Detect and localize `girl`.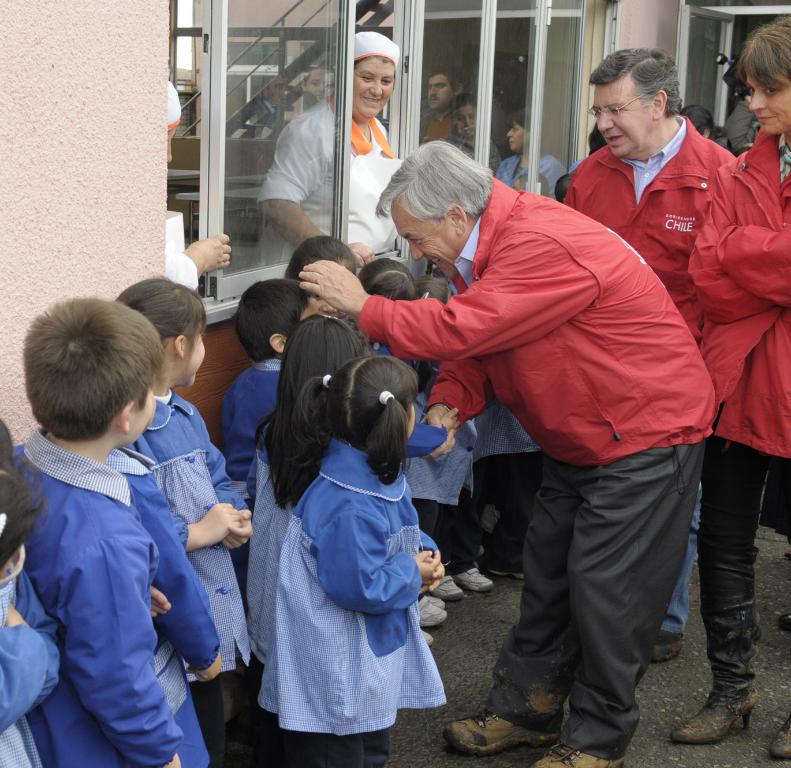
Localized at x1=259 y1=353 x2=440 y2=767.
